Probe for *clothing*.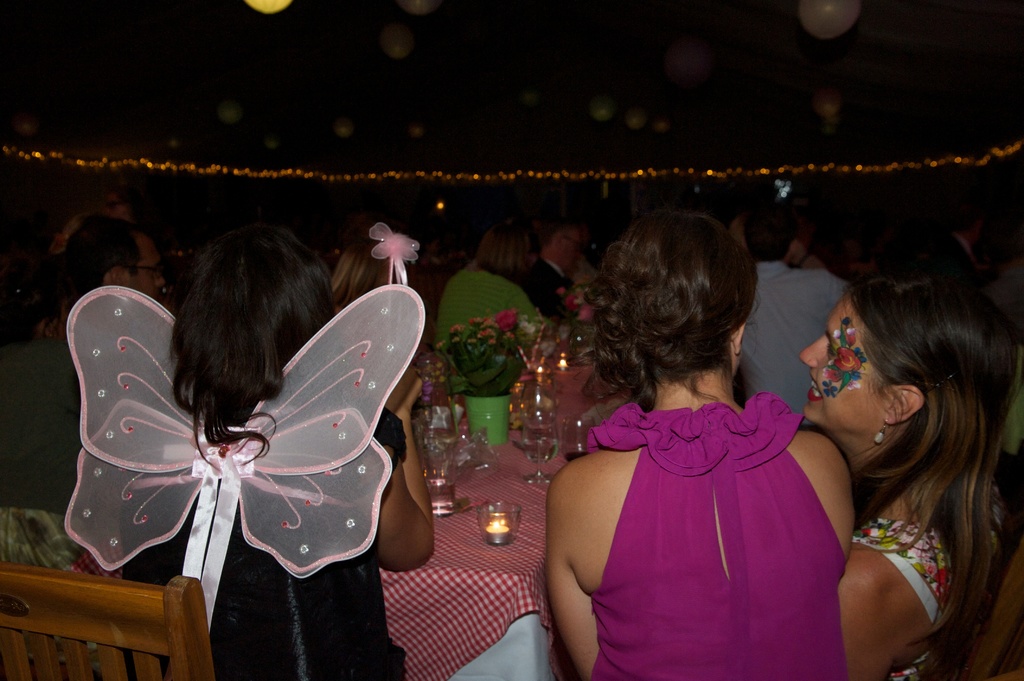
Probe result: box=[0, 341, 79, 513].
